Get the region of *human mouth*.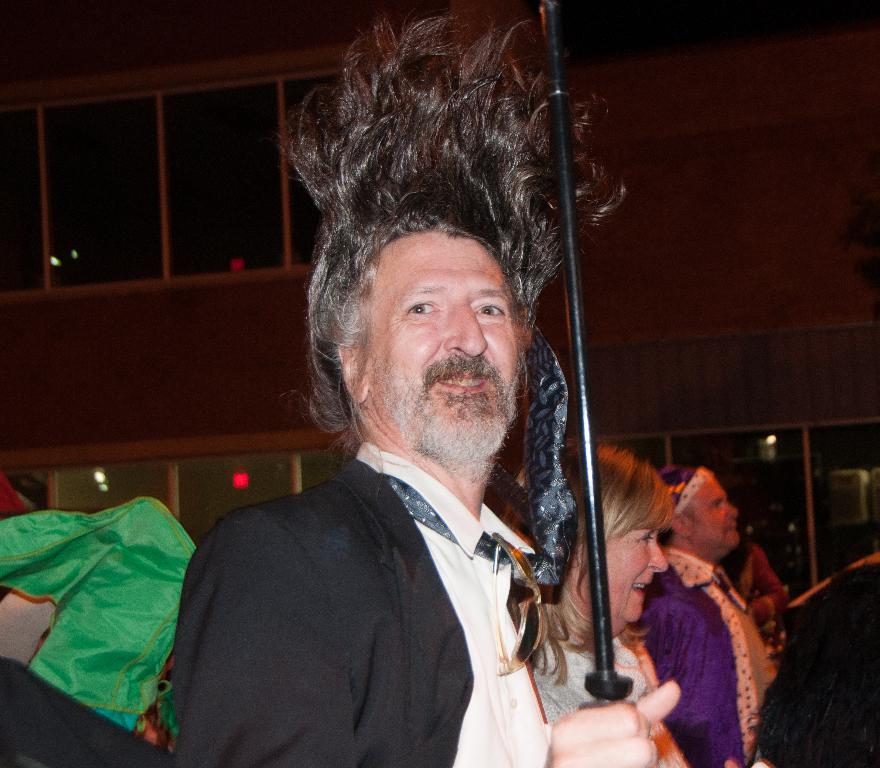
pyautogui.locateOnScreen(724, 522, 738, 534).
